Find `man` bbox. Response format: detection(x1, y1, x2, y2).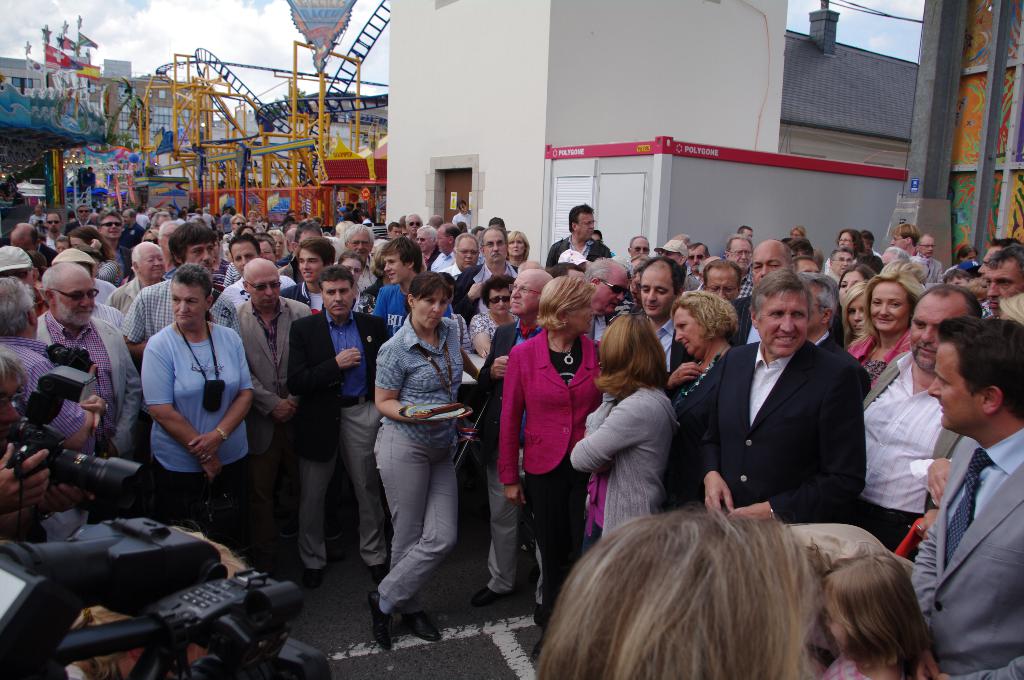
detection(977, 238, 1023, 313).
